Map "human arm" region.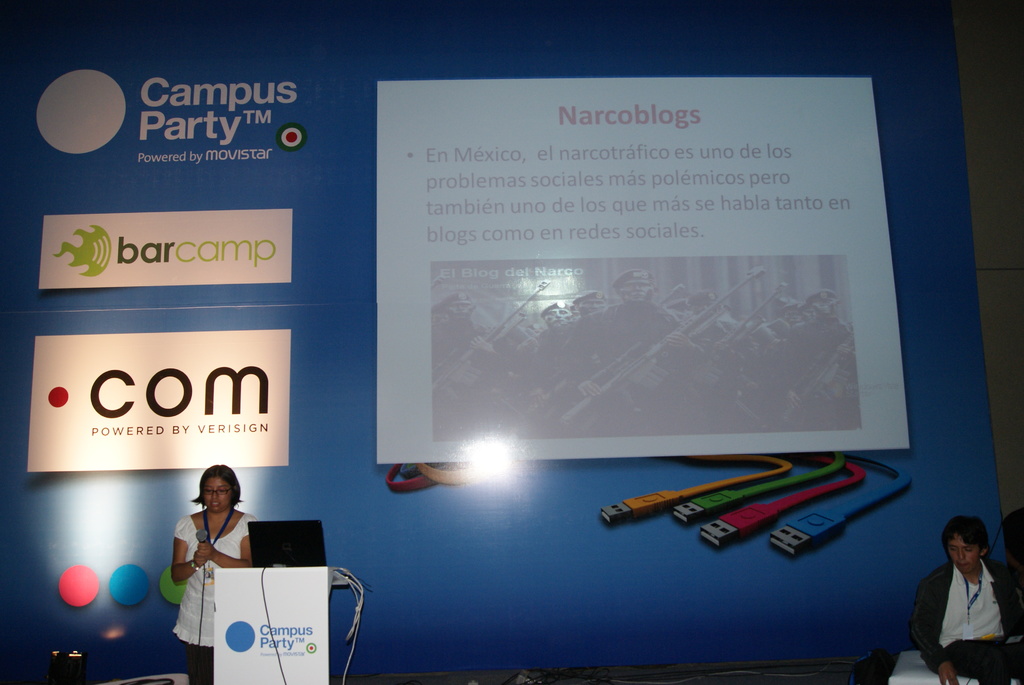
Mapped to (x1=908, y1=563, x2=961, y2=684).
